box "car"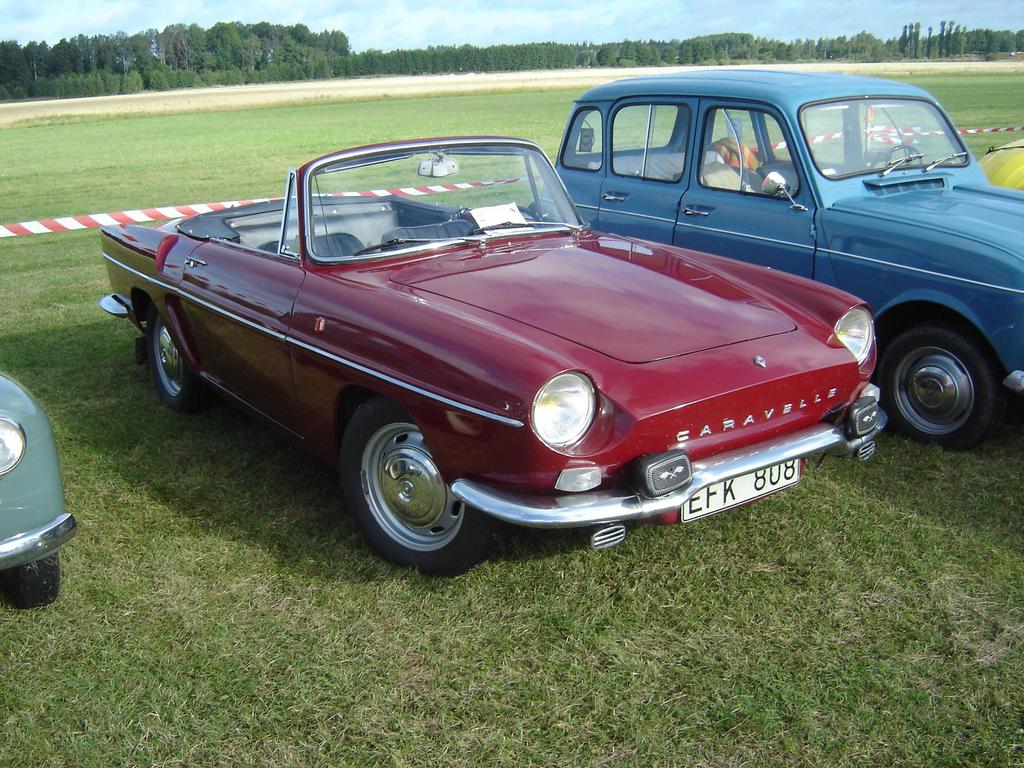
region(0, 369, 77, 605)
